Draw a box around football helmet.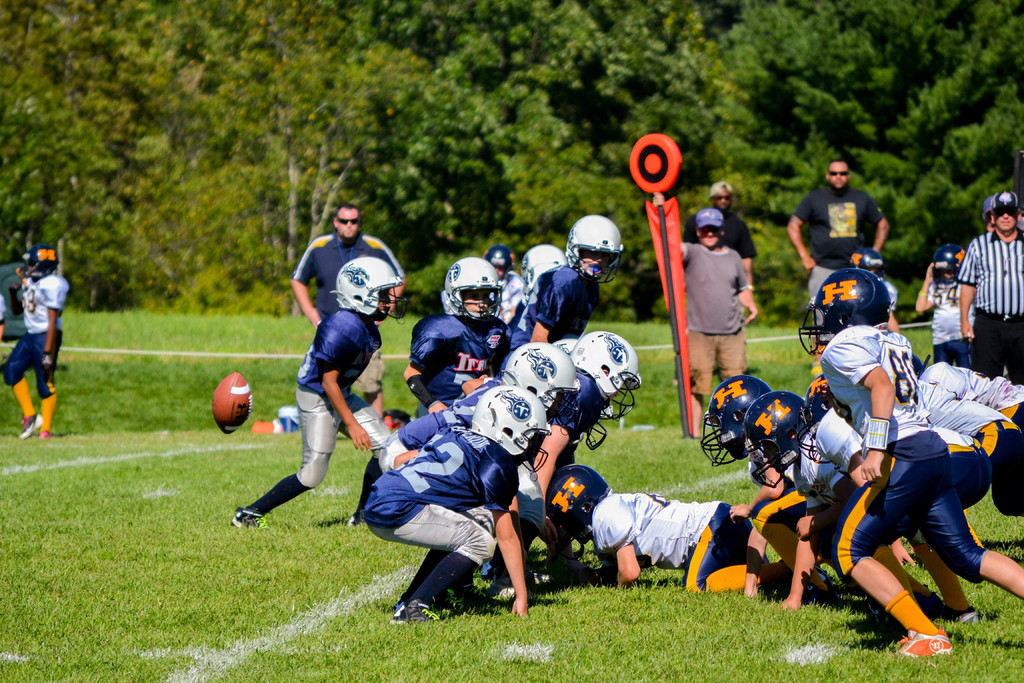
rect(795, 270, 891, 356).
